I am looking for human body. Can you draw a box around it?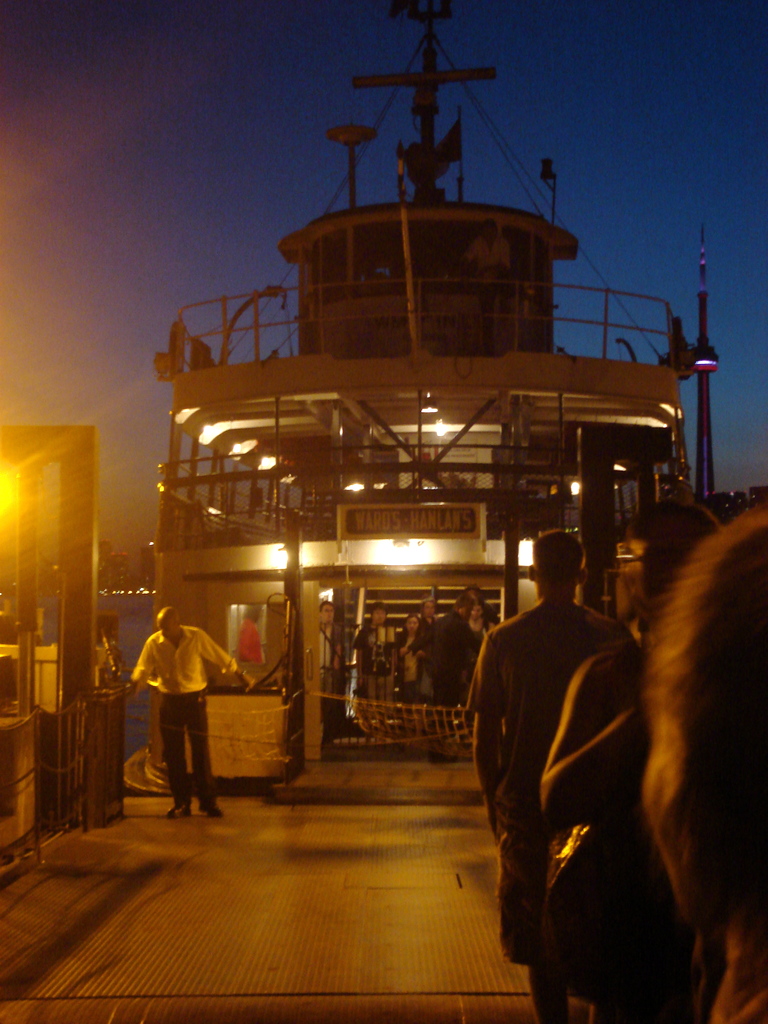
Sure, the bounding box is l=539, t=505, r=717, b=1023.
